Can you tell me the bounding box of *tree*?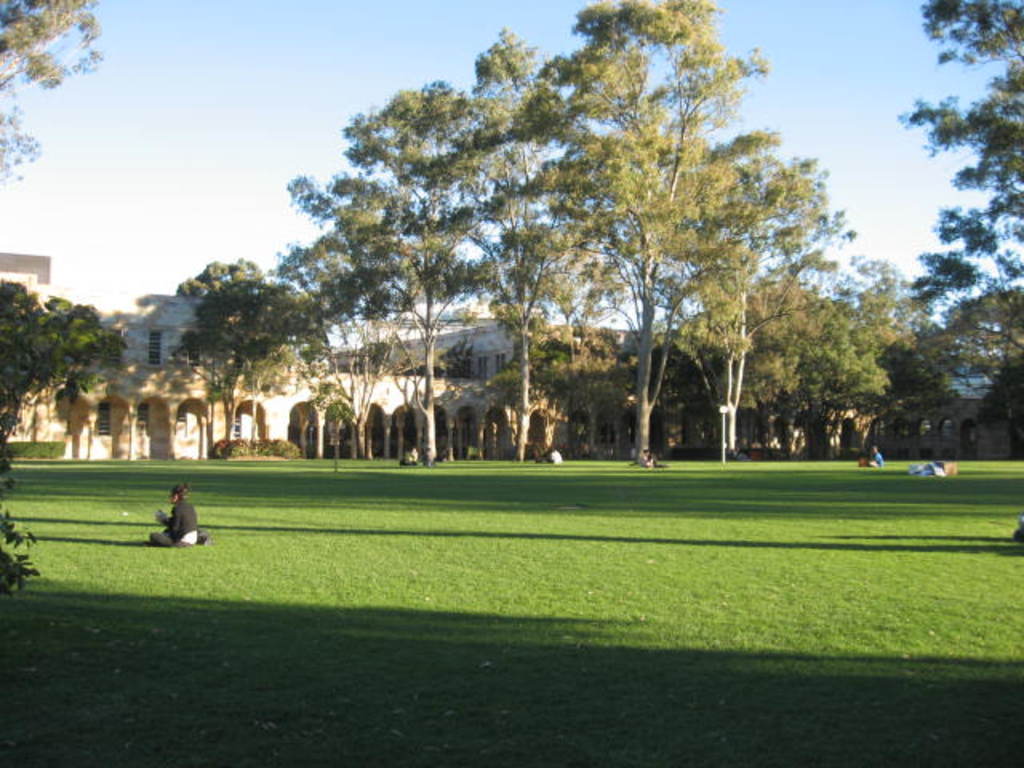
(x1=925, y1=278, x2=1022, y2=483).
